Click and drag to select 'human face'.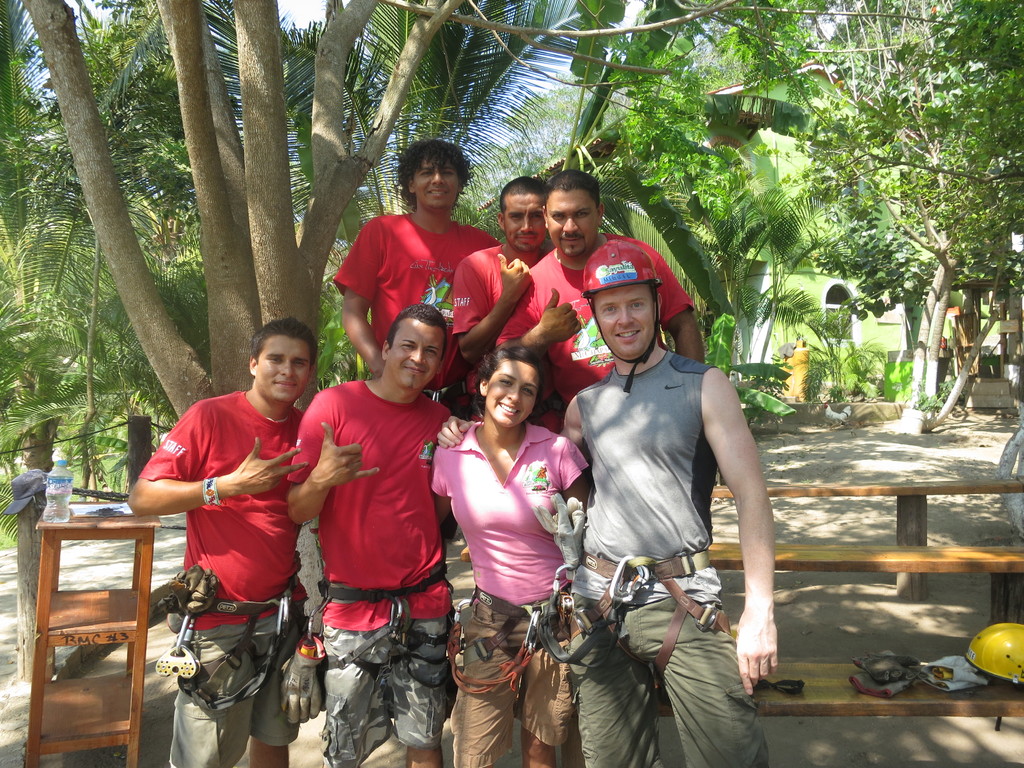
Selection: locate(547, 186, 597, 257).
